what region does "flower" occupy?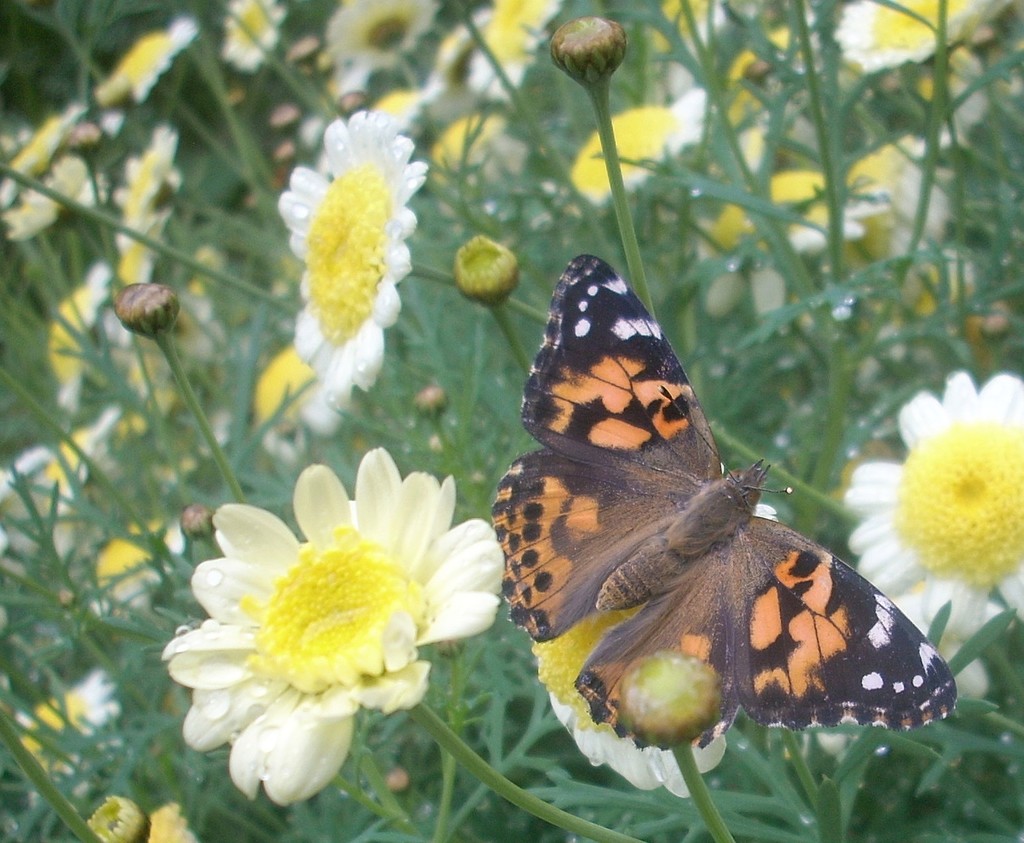
x1=719 y1=9 x2=831 y2=176.
